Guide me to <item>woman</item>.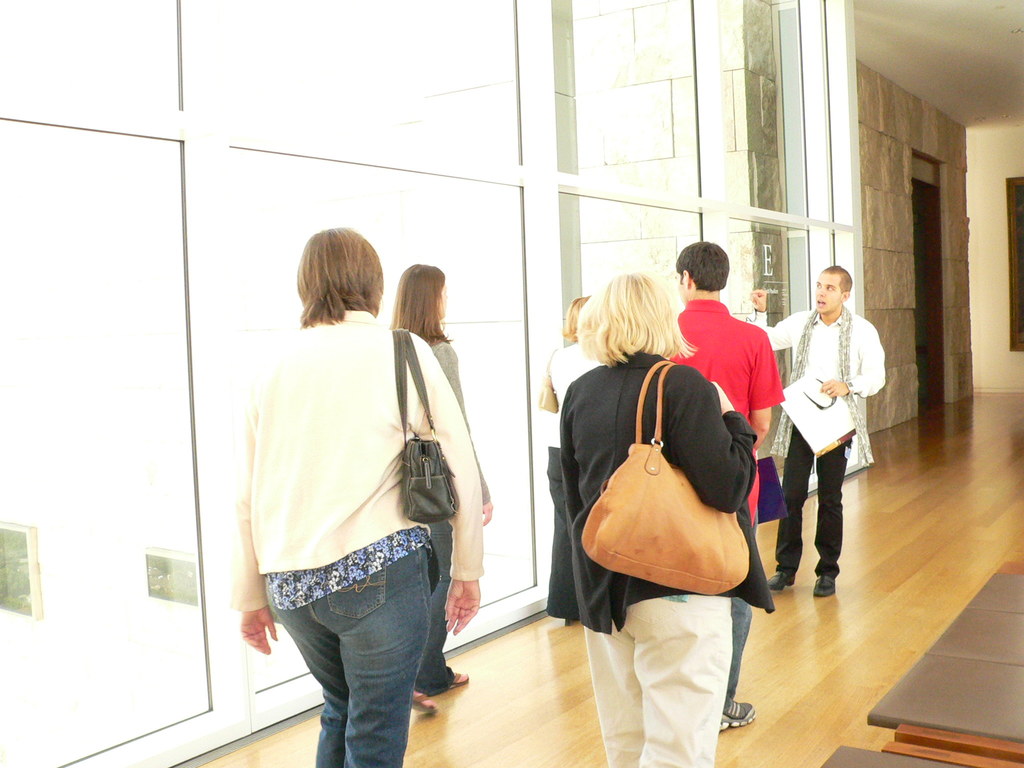
Guidance: (x1=545, y1=293, x2=603, y2=620).
